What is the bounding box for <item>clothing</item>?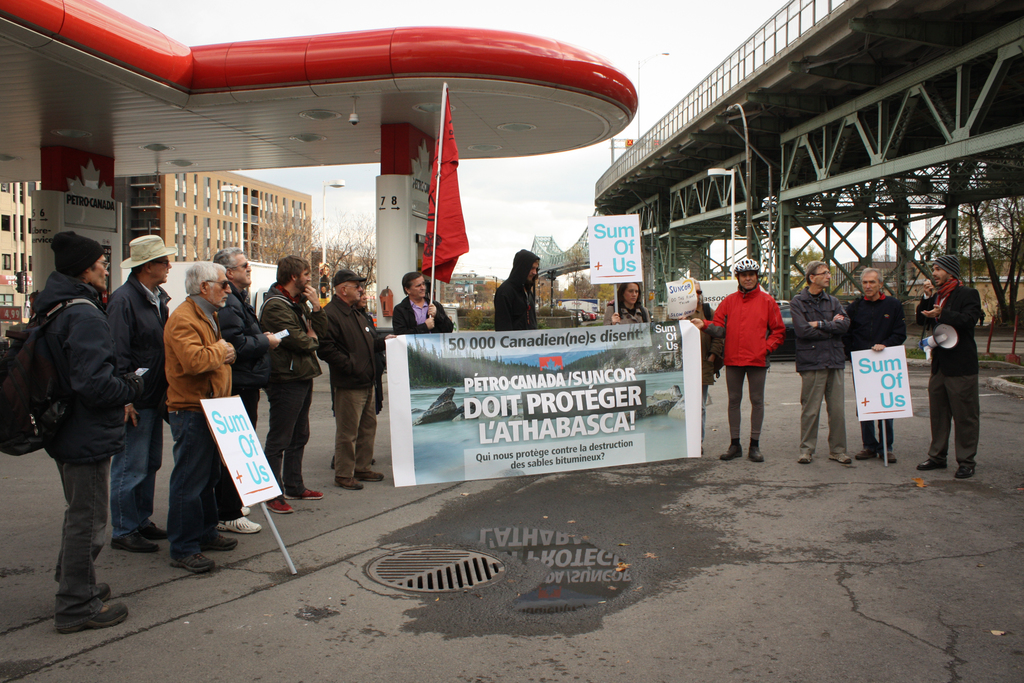
{"left": 619, "top": 299, "right": 651, "bottom": 320}.
